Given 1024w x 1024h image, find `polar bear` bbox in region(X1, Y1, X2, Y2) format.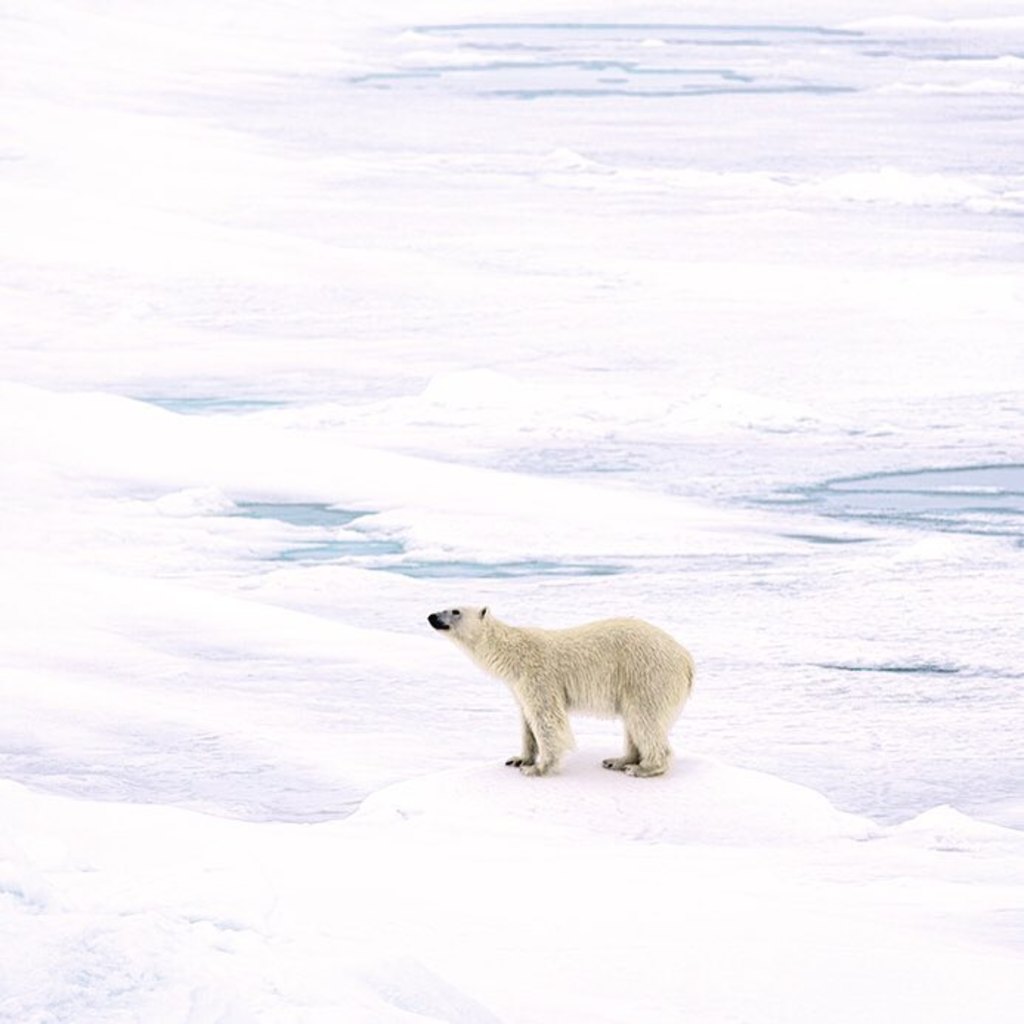
region(421, 603, 694, 773).
